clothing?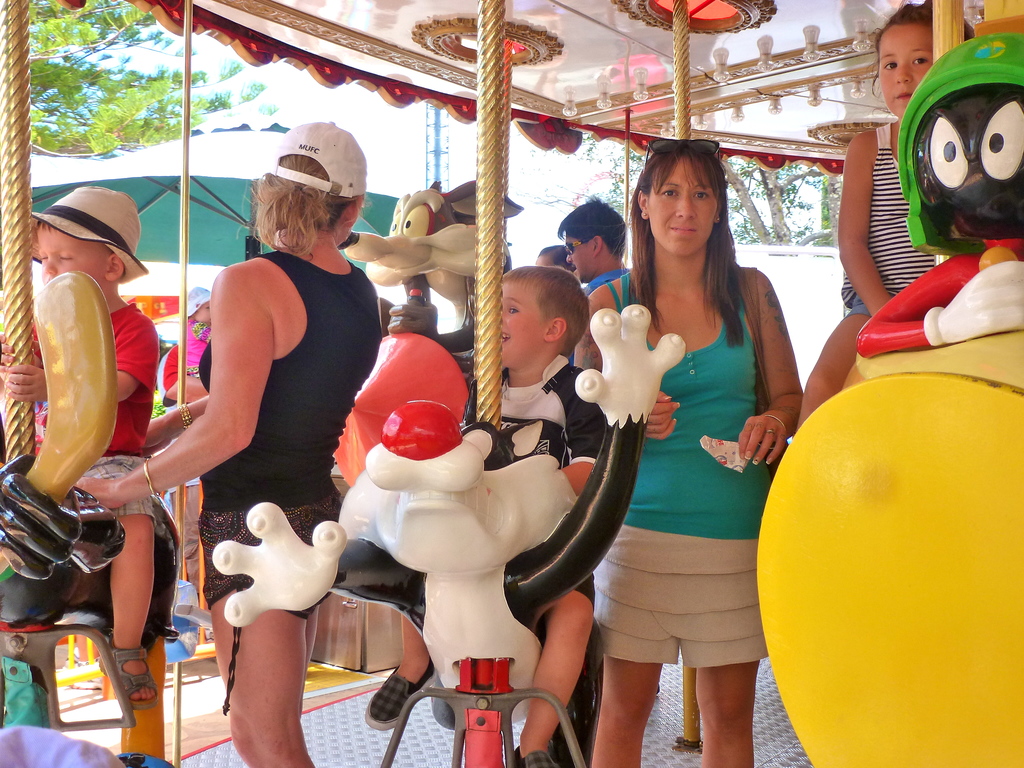
(573,269,632,363)
